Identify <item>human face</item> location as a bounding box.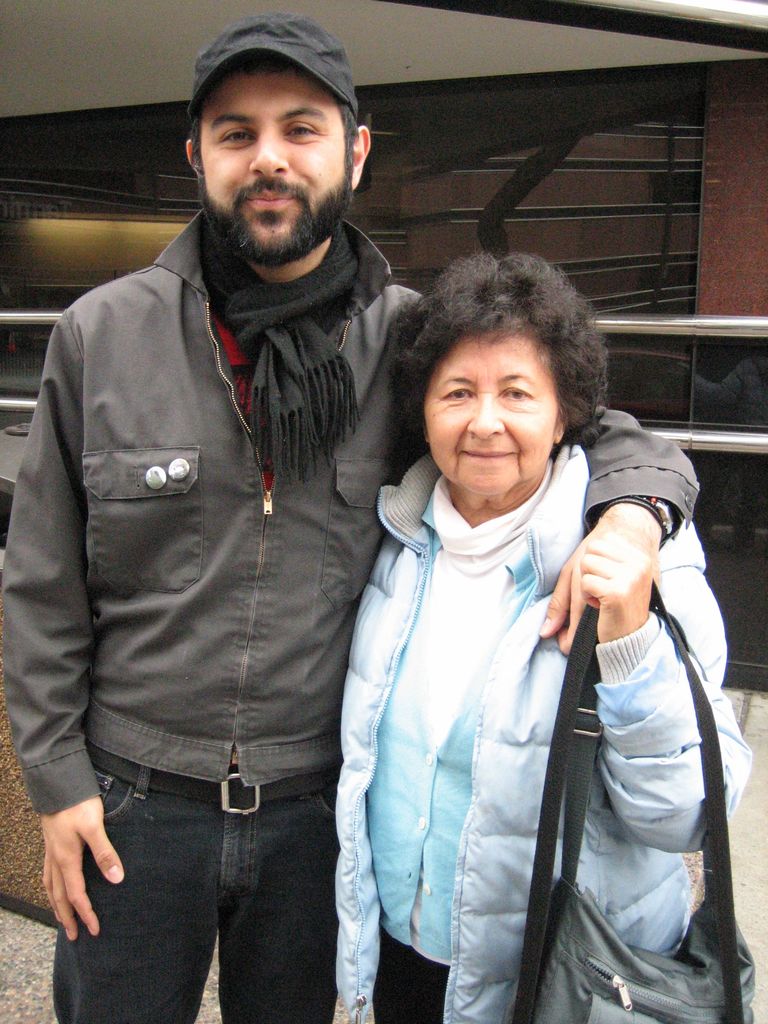
{"x1": 200, "y1": 64, "x2": 360, "y2": 266}.
